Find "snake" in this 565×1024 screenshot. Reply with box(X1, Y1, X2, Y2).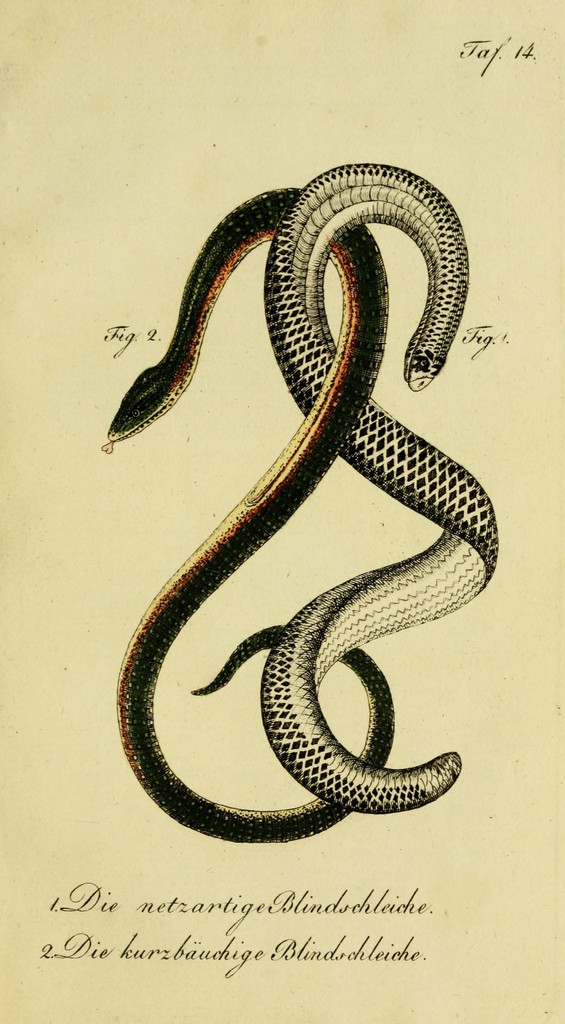
box(258, 159, 464, 814).
